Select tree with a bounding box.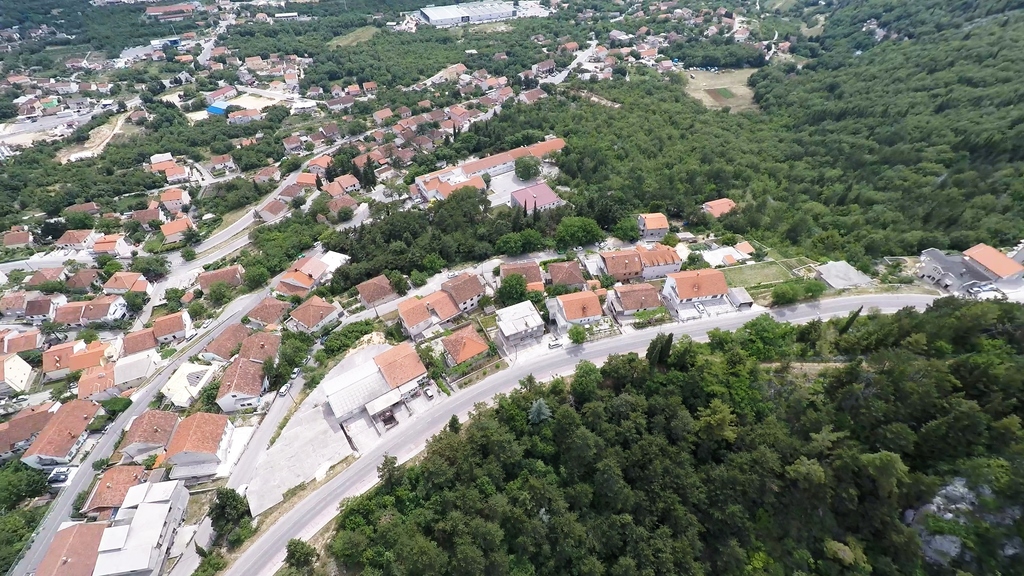
box(492, 273, 528, 305).
